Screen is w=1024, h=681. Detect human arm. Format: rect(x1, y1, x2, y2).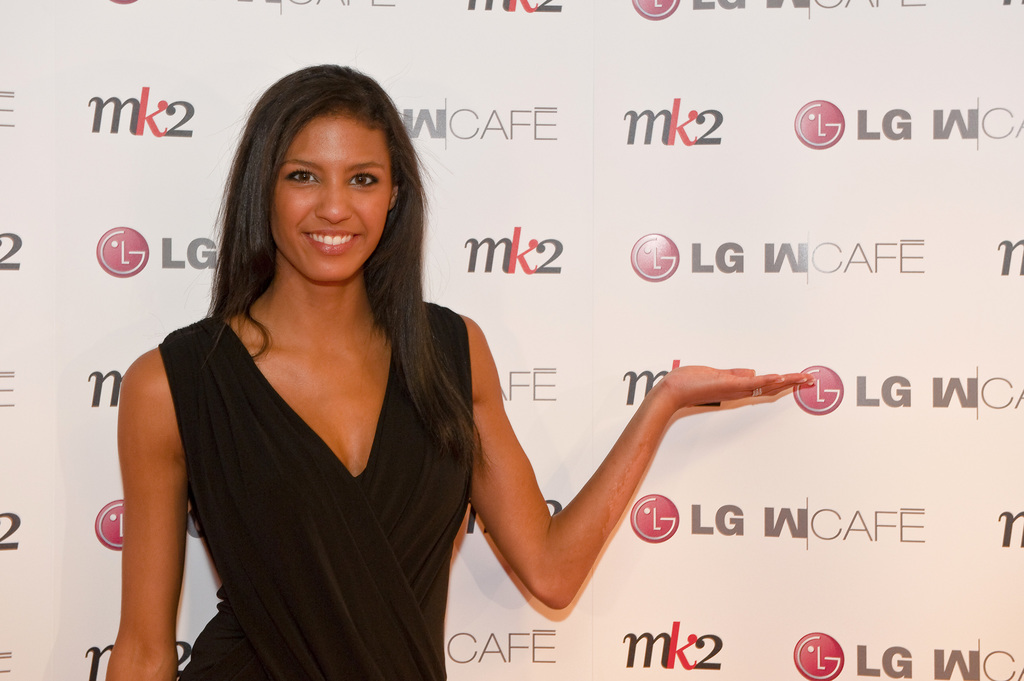
rect(110, 352, 196, 680).
